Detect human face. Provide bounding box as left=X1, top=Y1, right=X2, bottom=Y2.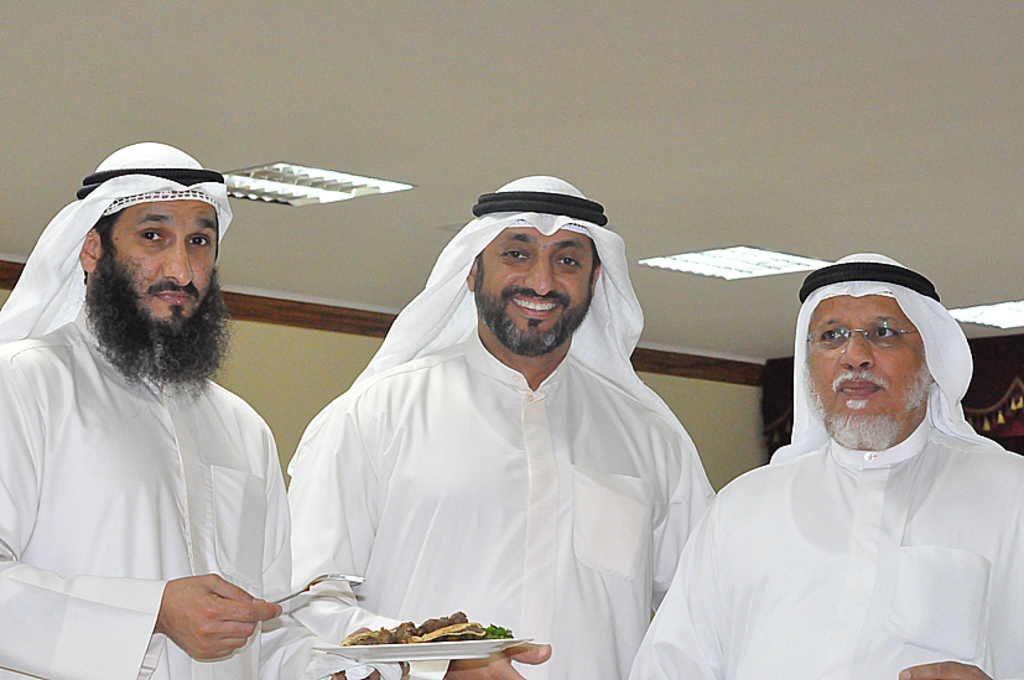
left=105, top=198, right=225, bottom=318.
